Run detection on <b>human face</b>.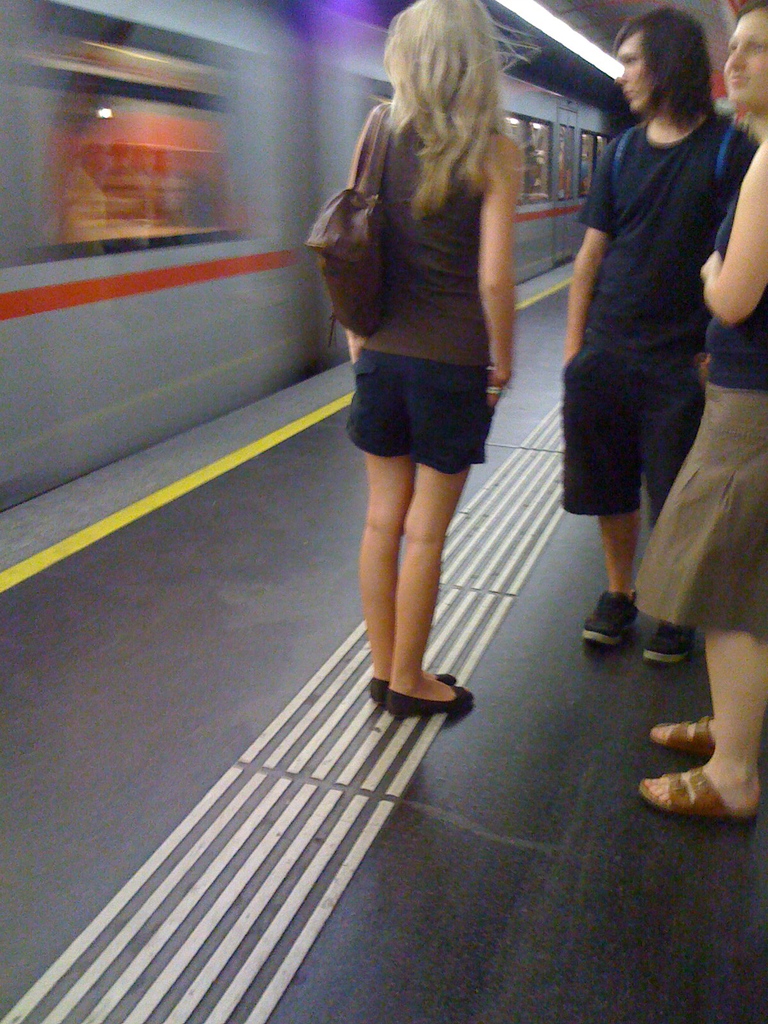
Result: locate(723, 4, 767, 111).
